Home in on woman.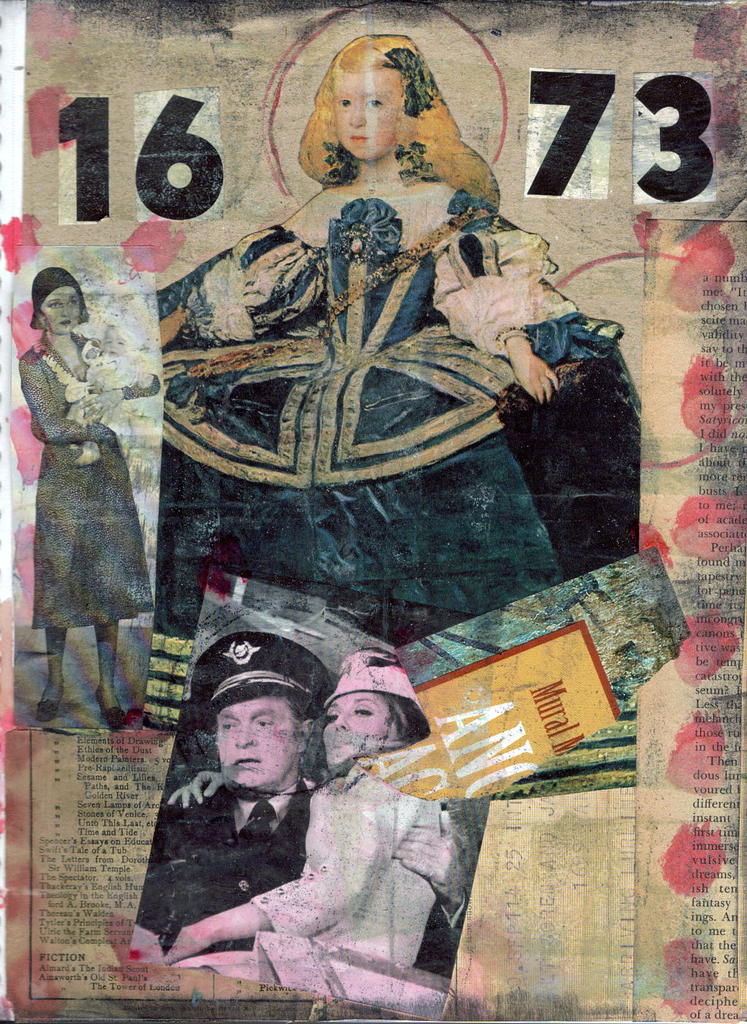
Homed in at <region>157, 650, 458, 1008</region>.
